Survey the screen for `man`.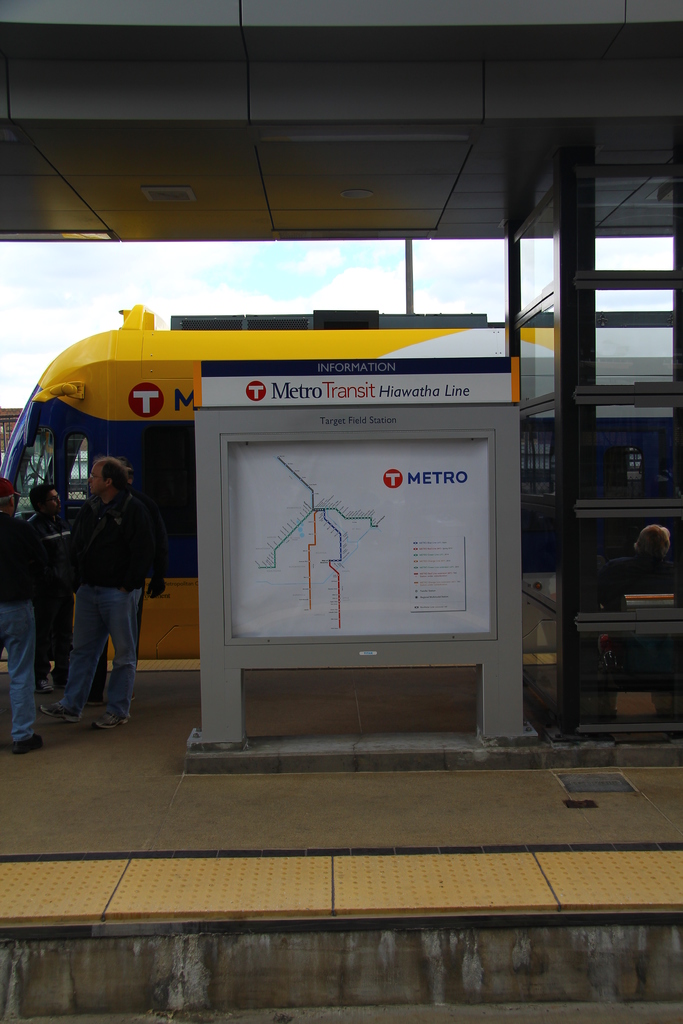
Survey found: (left=28, top=477, right=79, bottom=694).
